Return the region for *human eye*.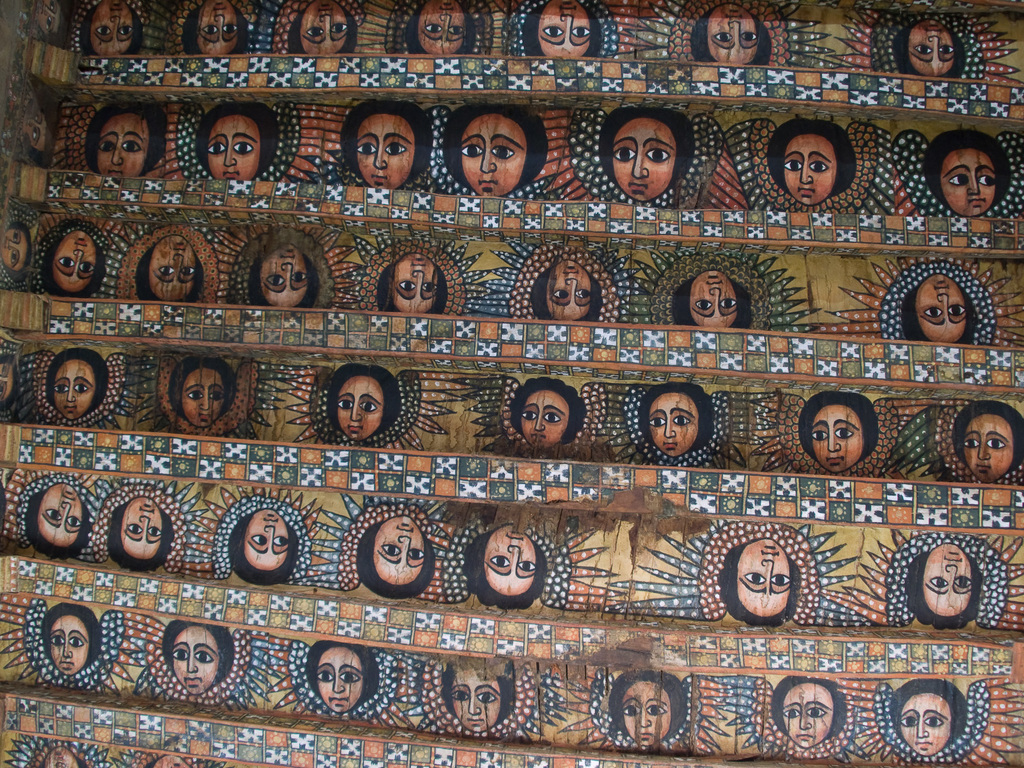
l=407, t=548, r=424, b=560.
